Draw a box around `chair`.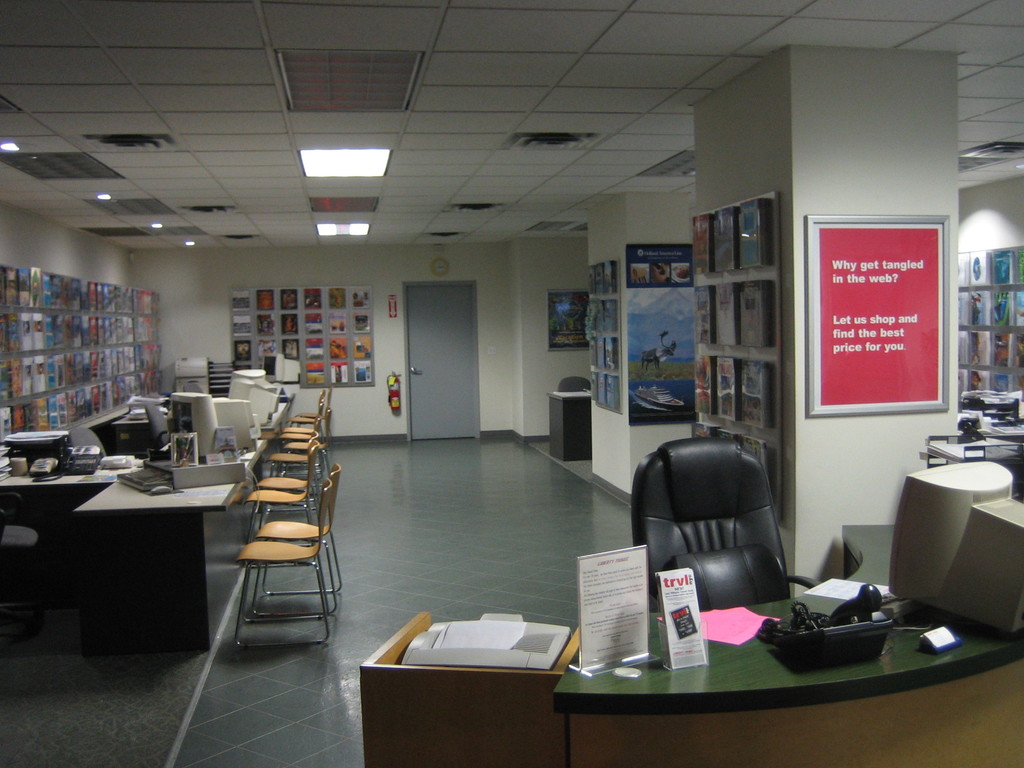
{"left": 255, "top": 465, "right": 344, "bottom": 612}.
